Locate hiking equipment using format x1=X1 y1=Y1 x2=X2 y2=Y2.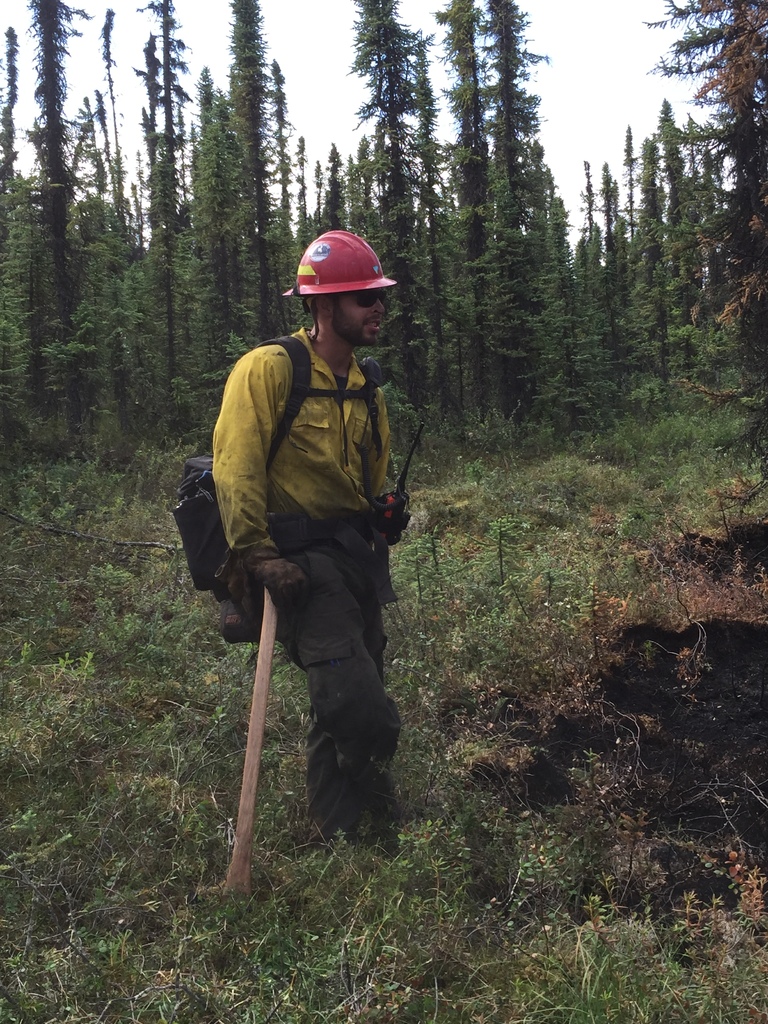
x1=174 y1=326 x2=391 y2=645.
